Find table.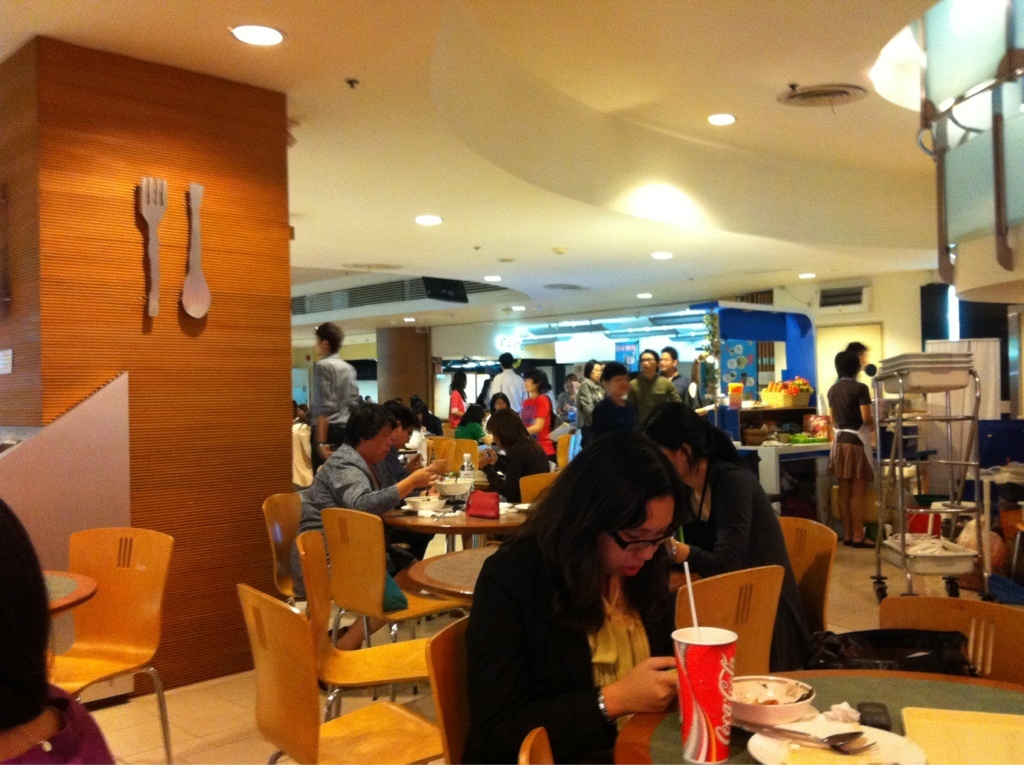
40:558:99:613.
